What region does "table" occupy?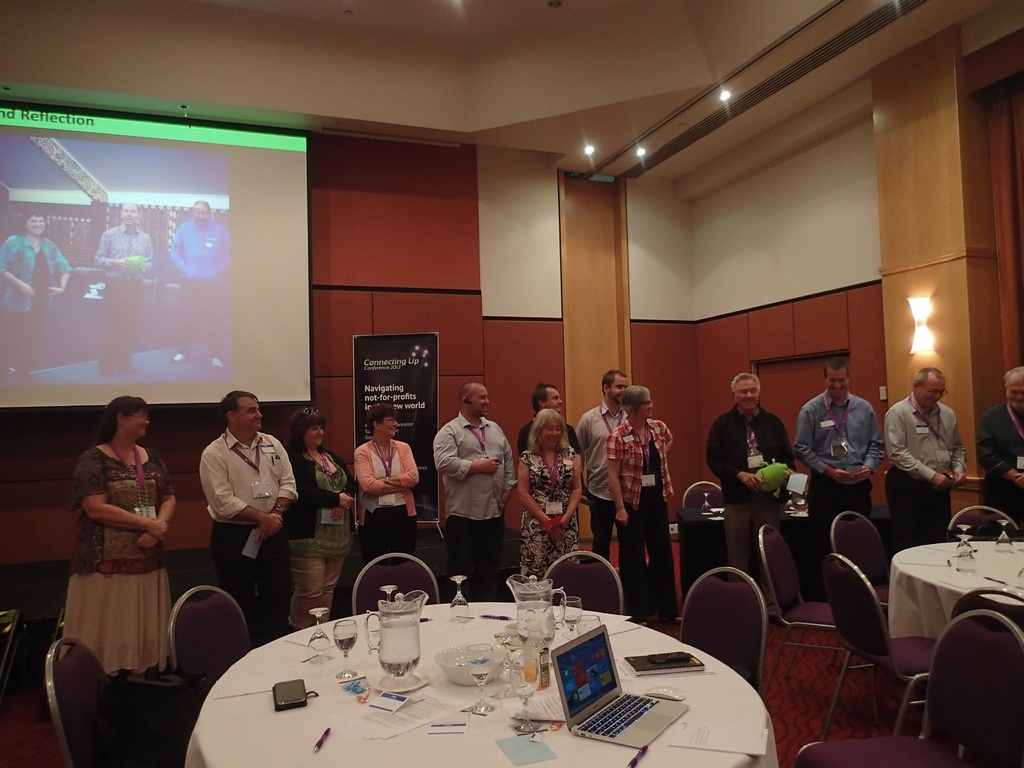
{"left": 184, "top": 598, "right": 776, "bottom": 767}.
